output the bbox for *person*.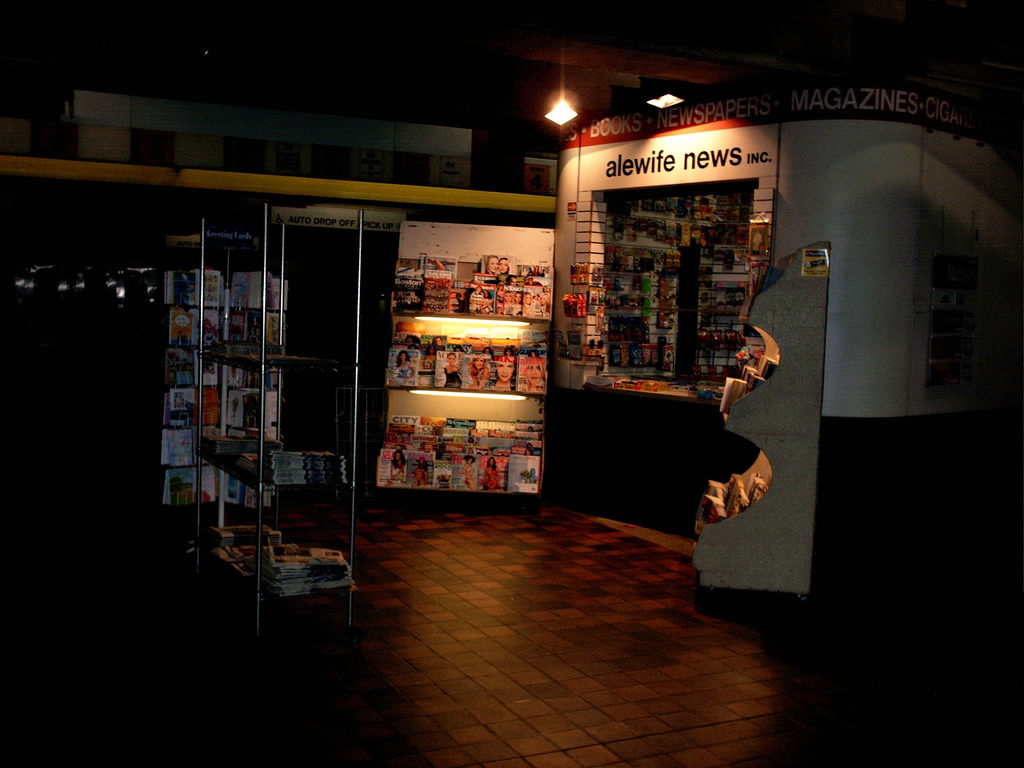
489/358/515/389.
